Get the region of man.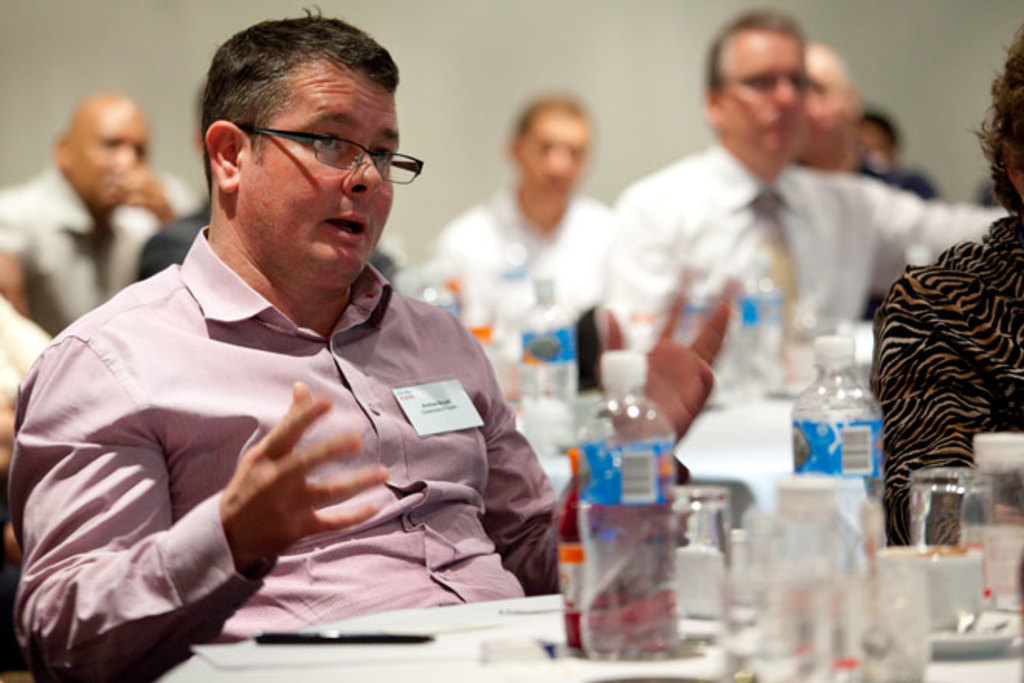
region(850, 109, 932, 200).
